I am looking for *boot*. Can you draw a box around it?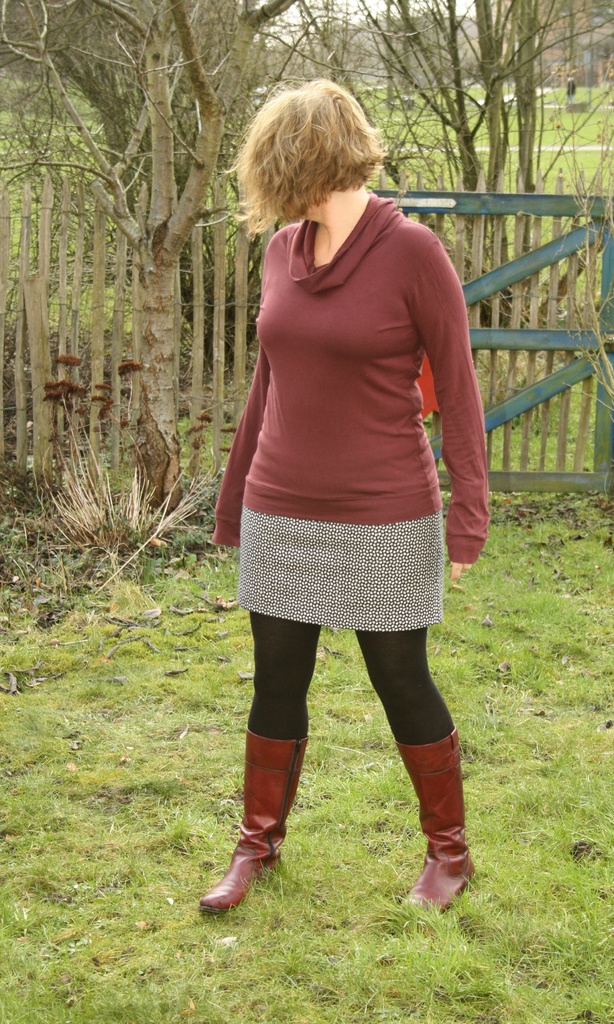
Sure, the bounding box is detection(398, 730, 490, 931).
